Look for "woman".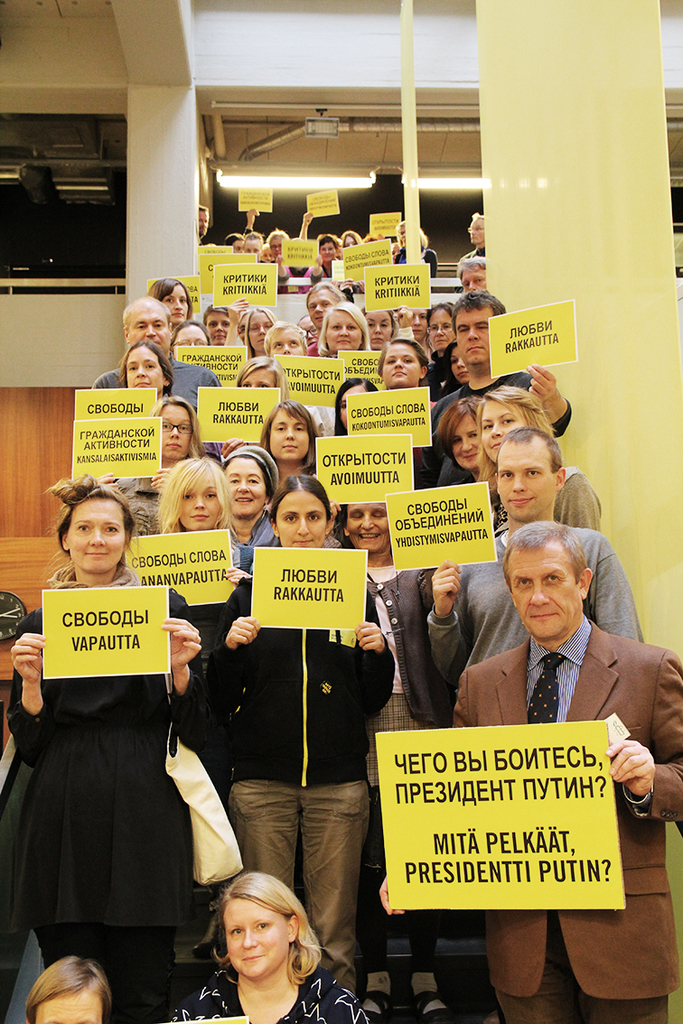
Found: box(178, 860, 332, 1023).
